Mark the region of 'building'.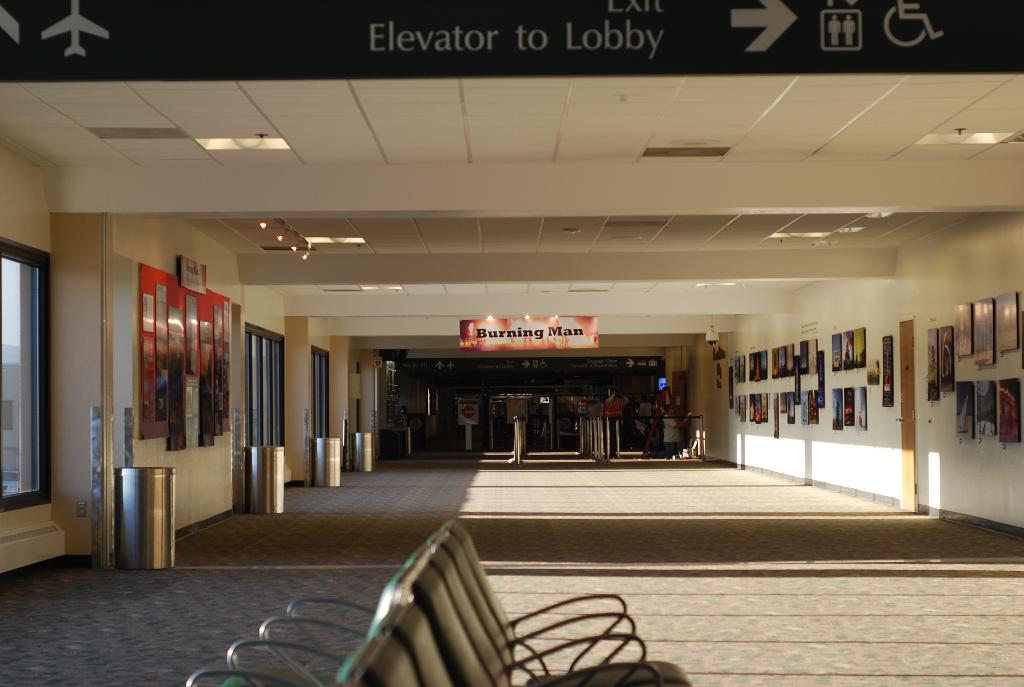
Region: (left=0, top=0, right=1023, bottom=686).
